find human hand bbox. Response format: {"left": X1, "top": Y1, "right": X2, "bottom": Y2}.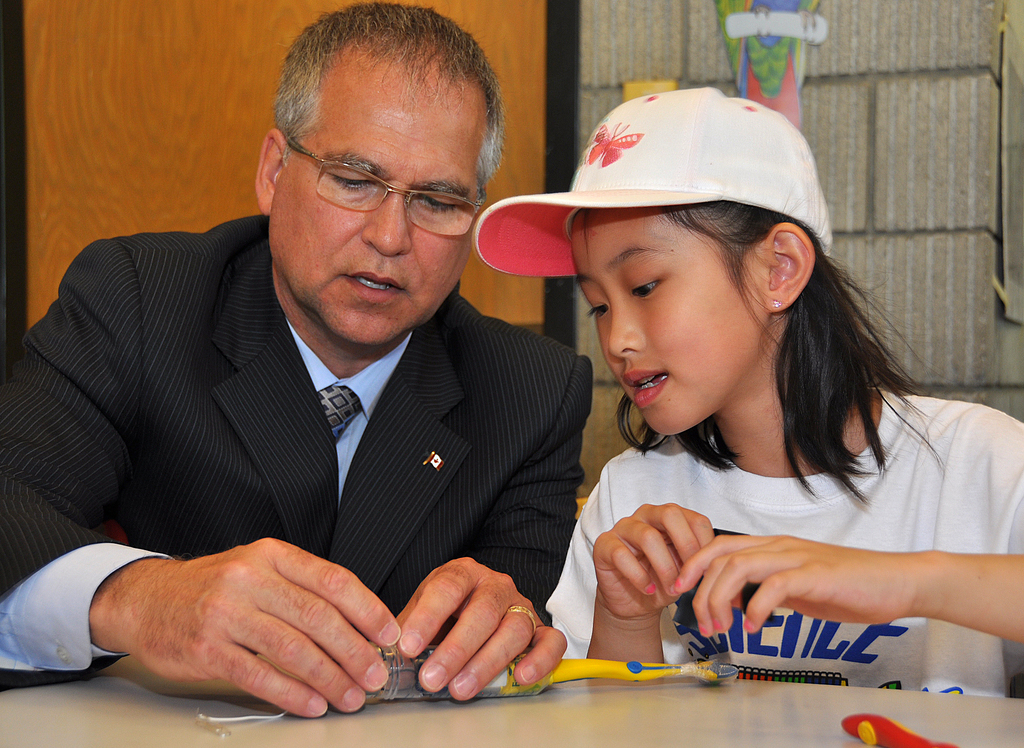
{"left": 392, "top": 554, "right": 570, "bottom": 704}.
